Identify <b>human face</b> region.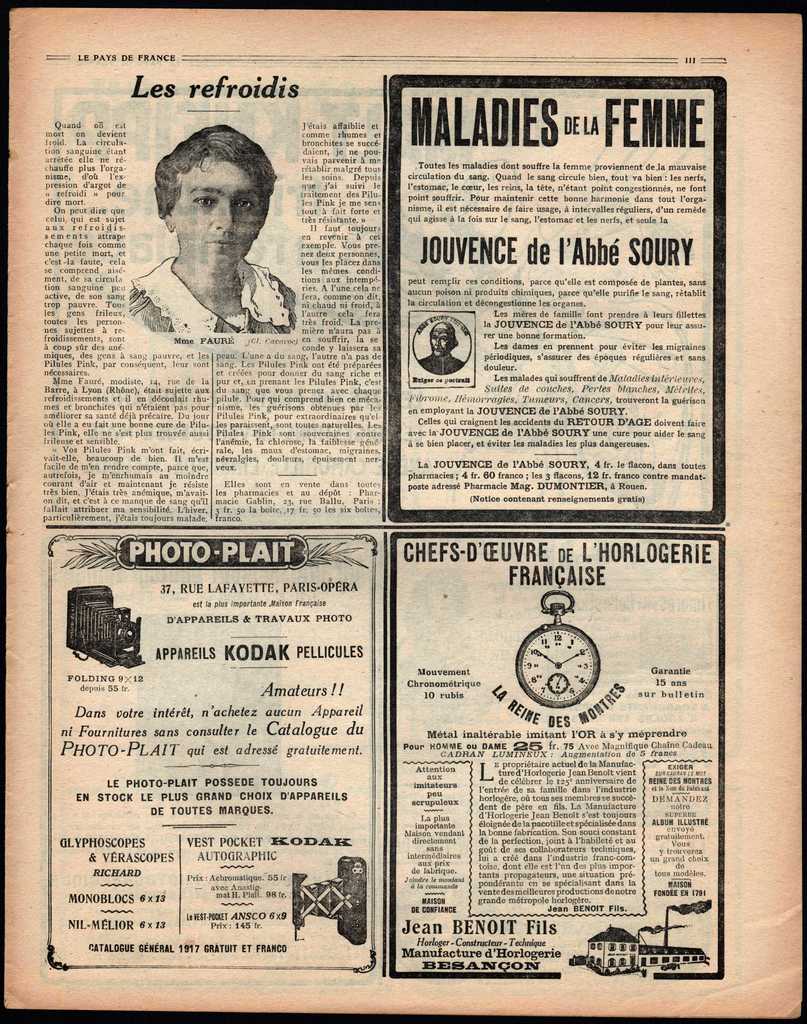
Region: [x1=434, y1=332, x2=448, y2=355].
